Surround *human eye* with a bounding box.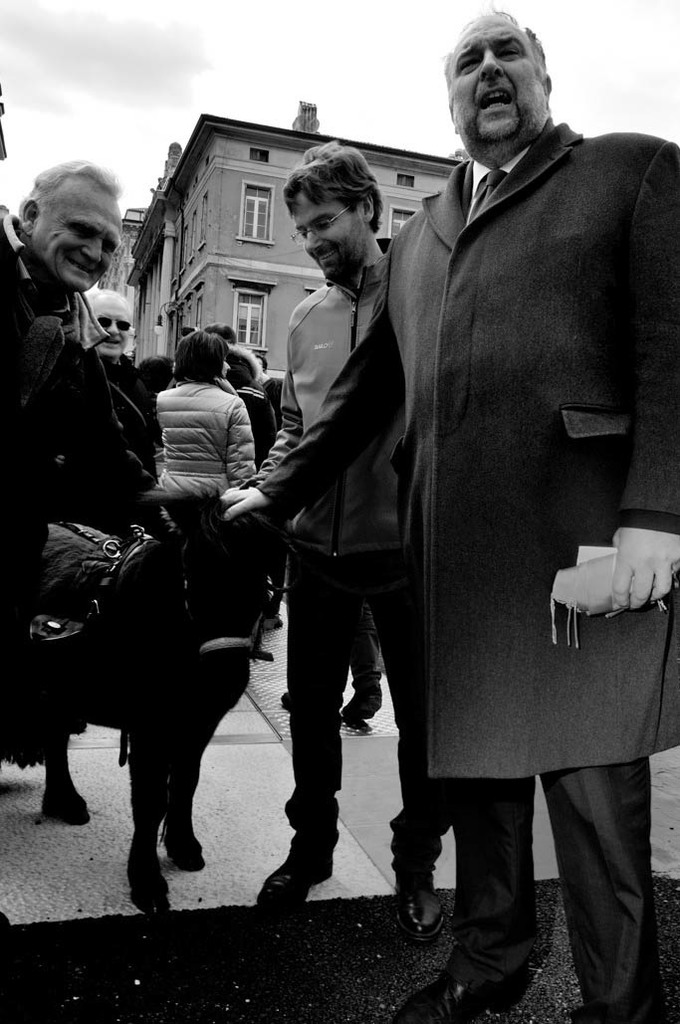
500, 42, 522, 62.
